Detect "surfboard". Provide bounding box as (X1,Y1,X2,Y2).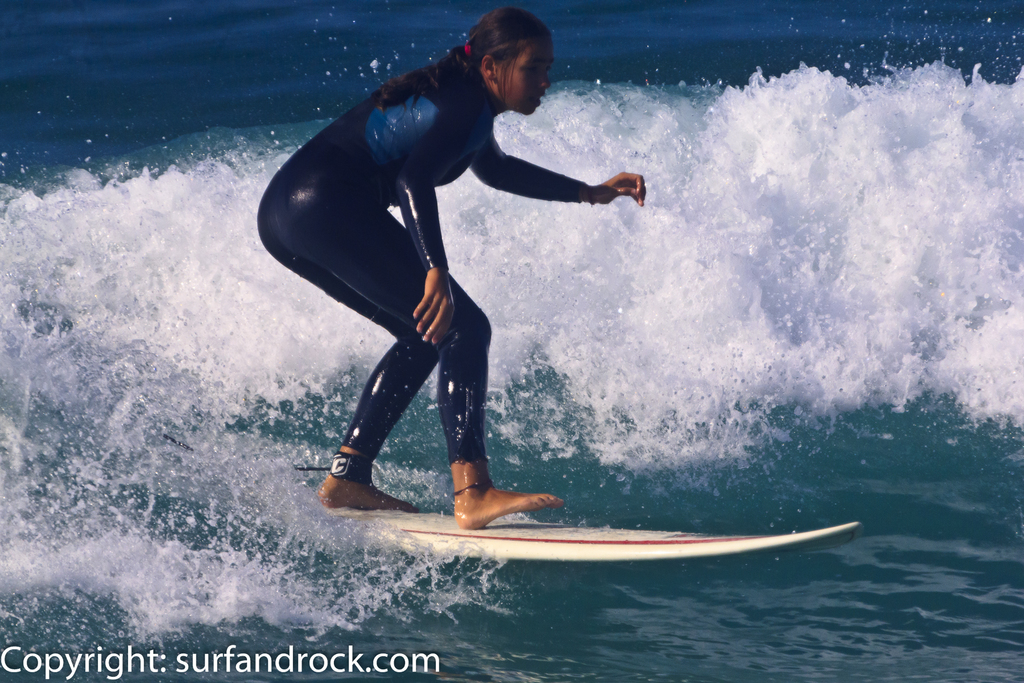
(323,509,863,566).
